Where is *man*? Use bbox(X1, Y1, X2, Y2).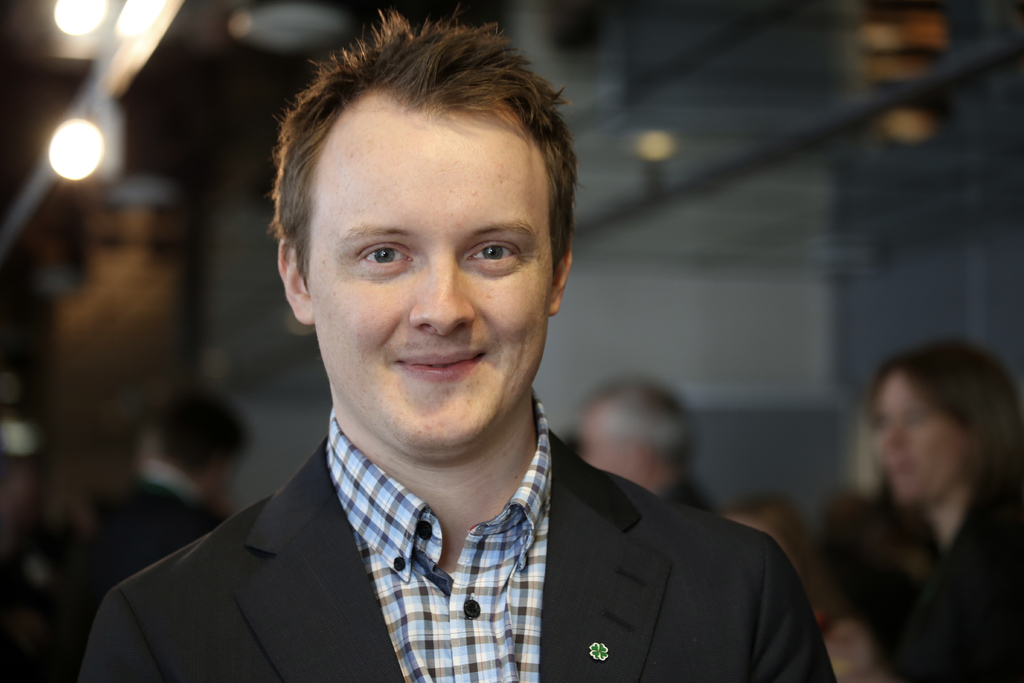
bbox(82, 13, 841, 682).
